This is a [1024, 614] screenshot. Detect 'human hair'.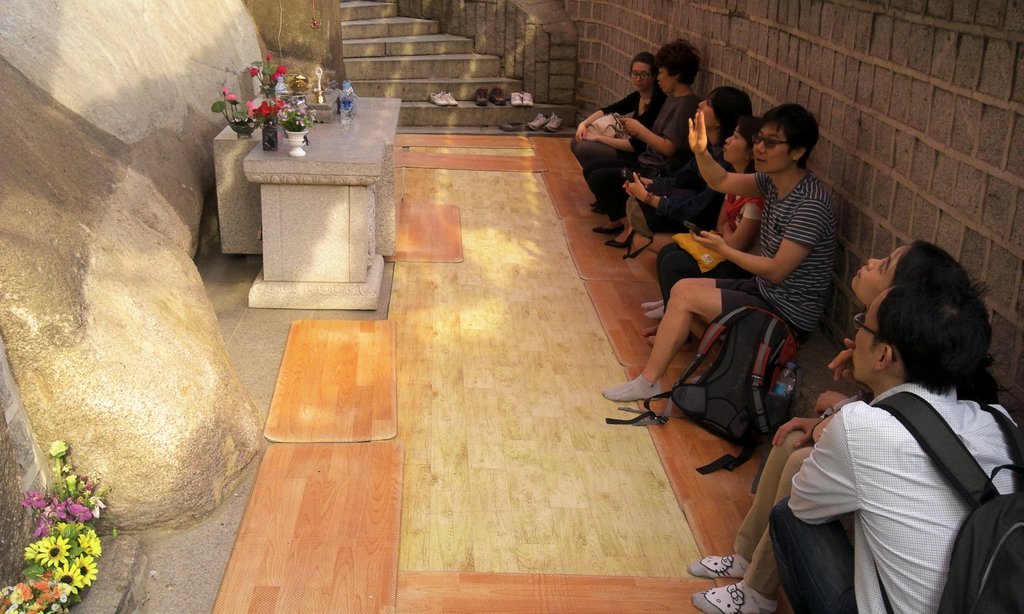
l=630, t=51, r=661, b=78.
